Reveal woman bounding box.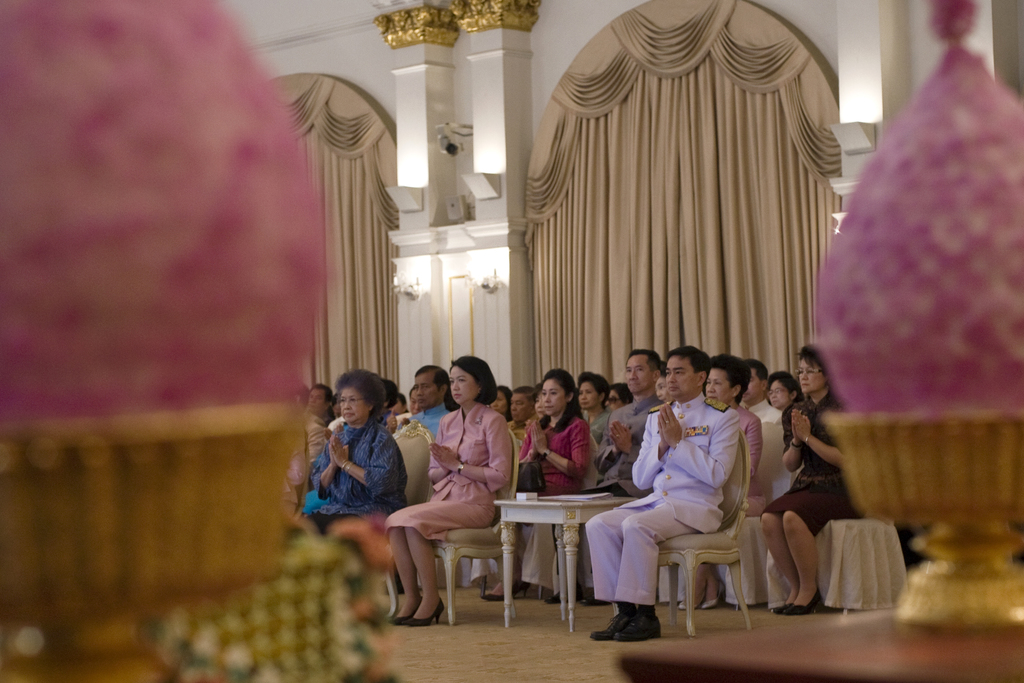
Revealed: (760,346,866,615).
